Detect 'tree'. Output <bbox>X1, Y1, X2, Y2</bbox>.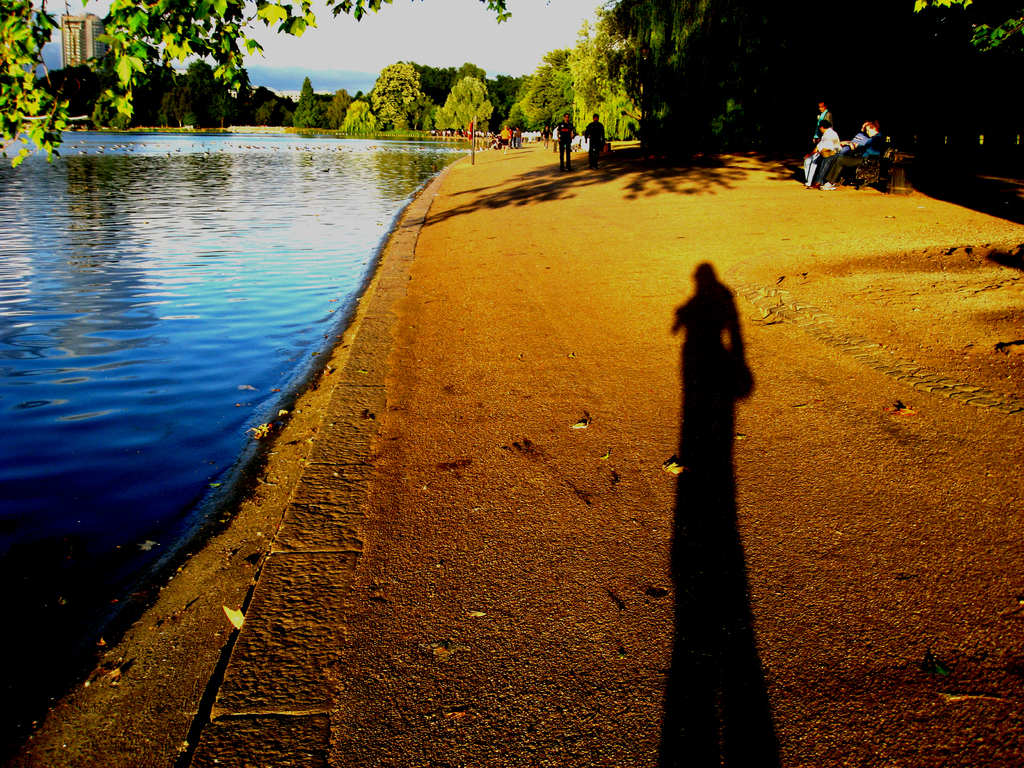
<bbox>324, 91, 355, 128</bbox>.
